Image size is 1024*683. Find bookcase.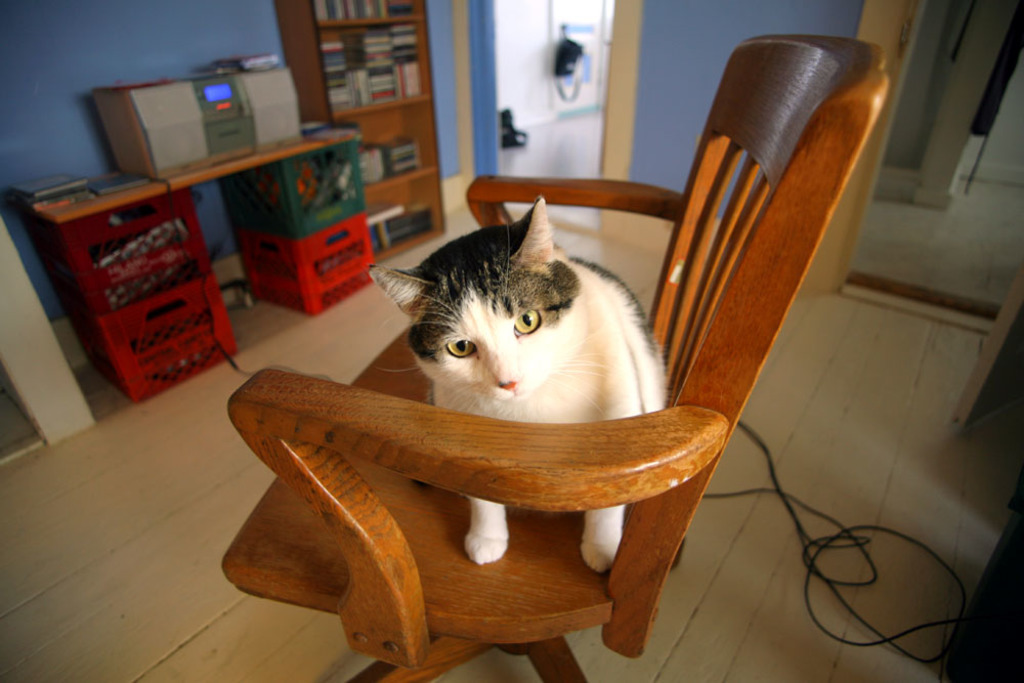
{"x1": 269, "y1": 0, "x2": 447, "y2": 265}.
